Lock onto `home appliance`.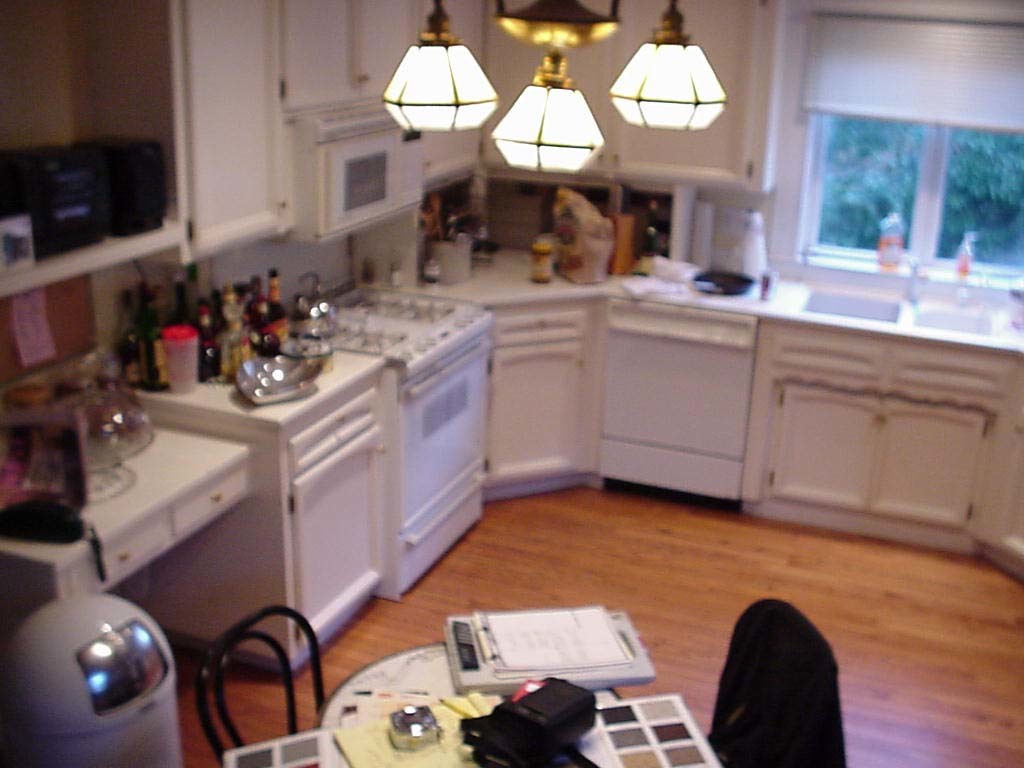
Locked: 736, 210, 770, 280.
